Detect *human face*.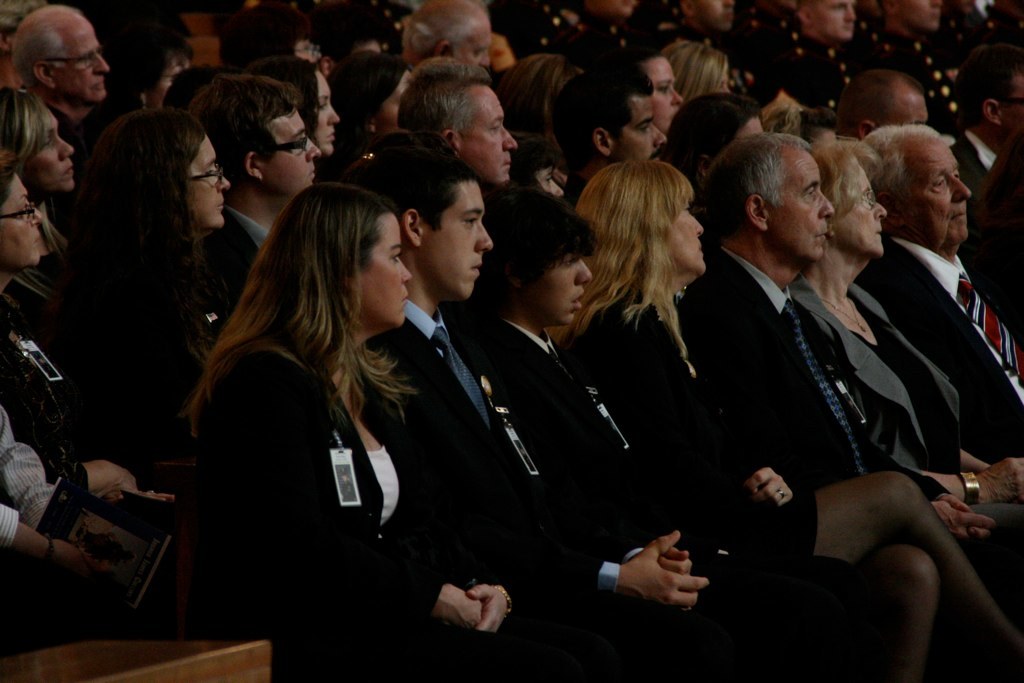
Detected at crop(259, 107, 320, 194).
